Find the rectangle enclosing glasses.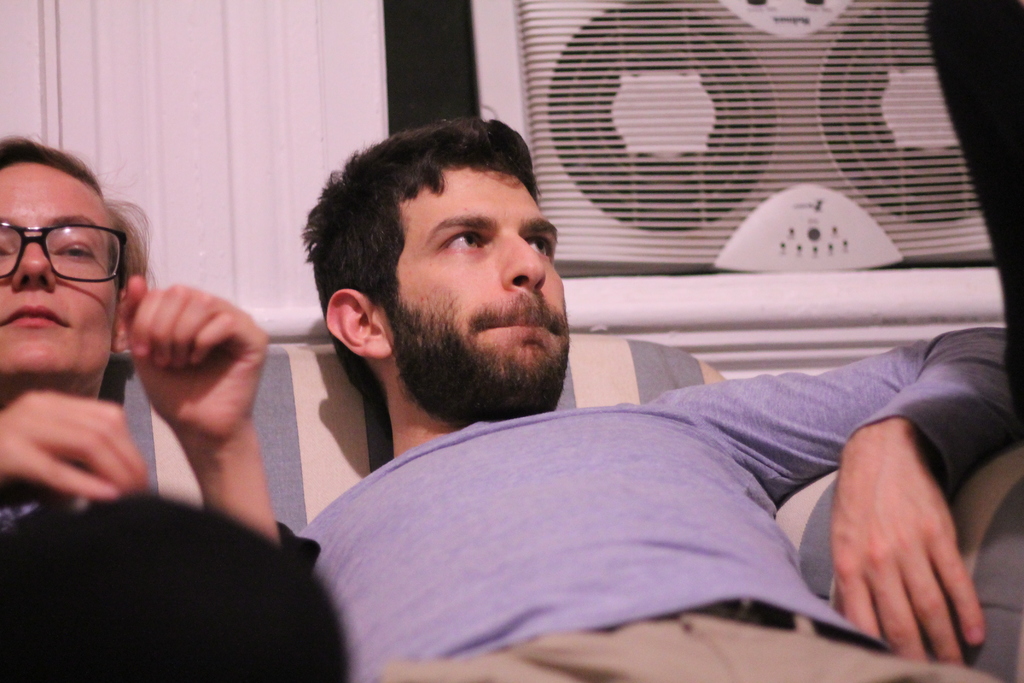
[x1=0, y1=220, x2=129, y2=287].
